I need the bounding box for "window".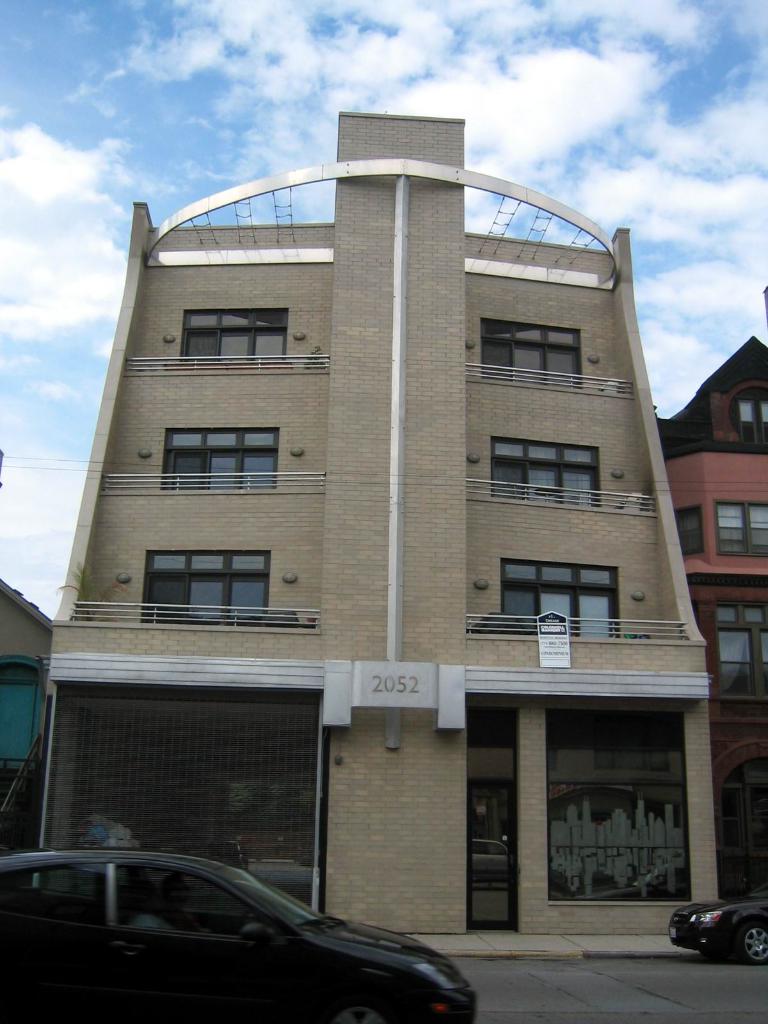
Here it is: (492,436,602,509).
